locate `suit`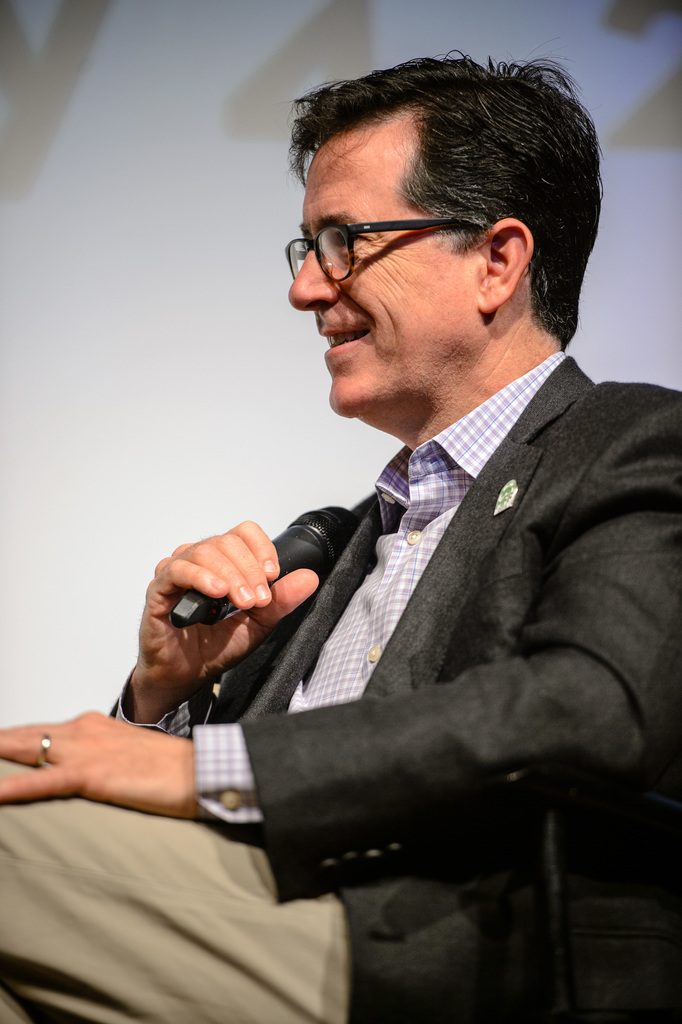
[x1=219, y1=304, x2=667, y2=951]
